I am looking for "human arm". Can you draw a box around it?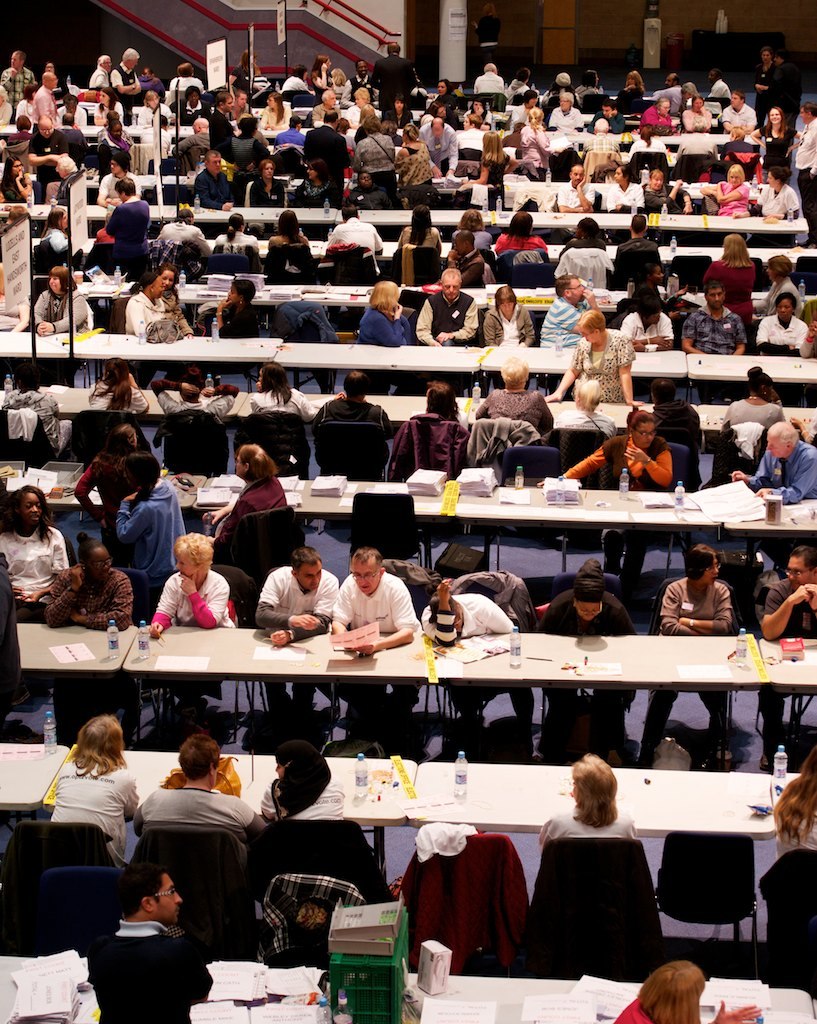
Sure, the bounding box is rect(238, 795, 273, 841).
